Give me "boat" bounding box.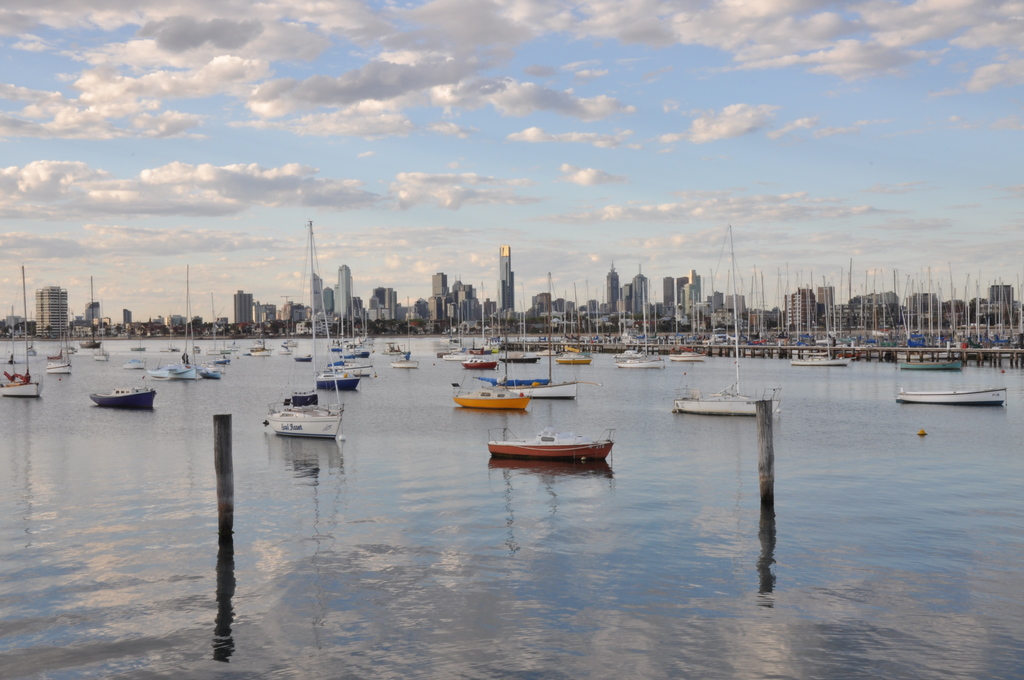
locate(792, 346, 845, 374).
